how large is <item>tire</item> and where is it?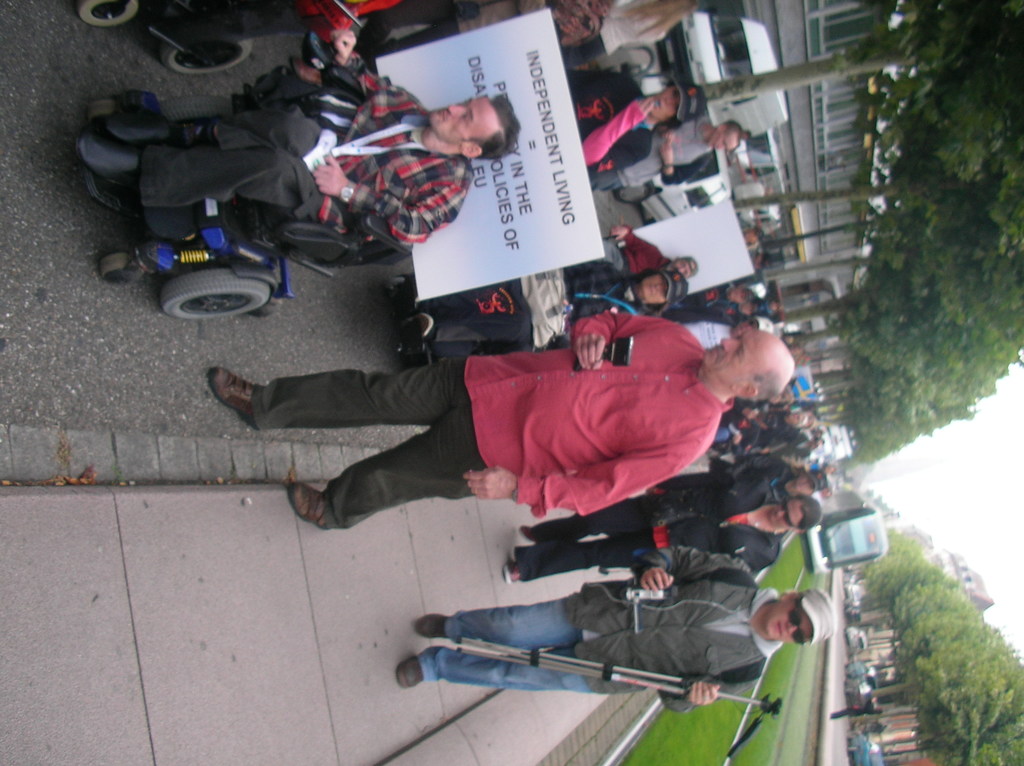
Bounding box: [88,103,116,117].
